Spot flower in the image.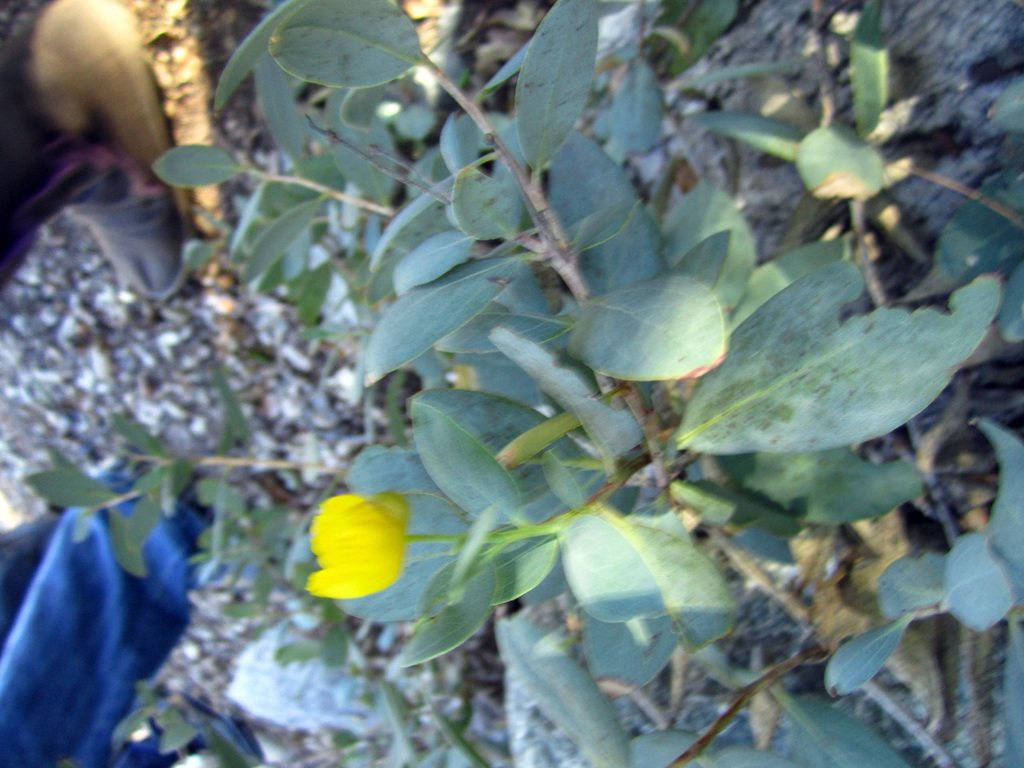
flower found at 297, 460, 430, 627.
